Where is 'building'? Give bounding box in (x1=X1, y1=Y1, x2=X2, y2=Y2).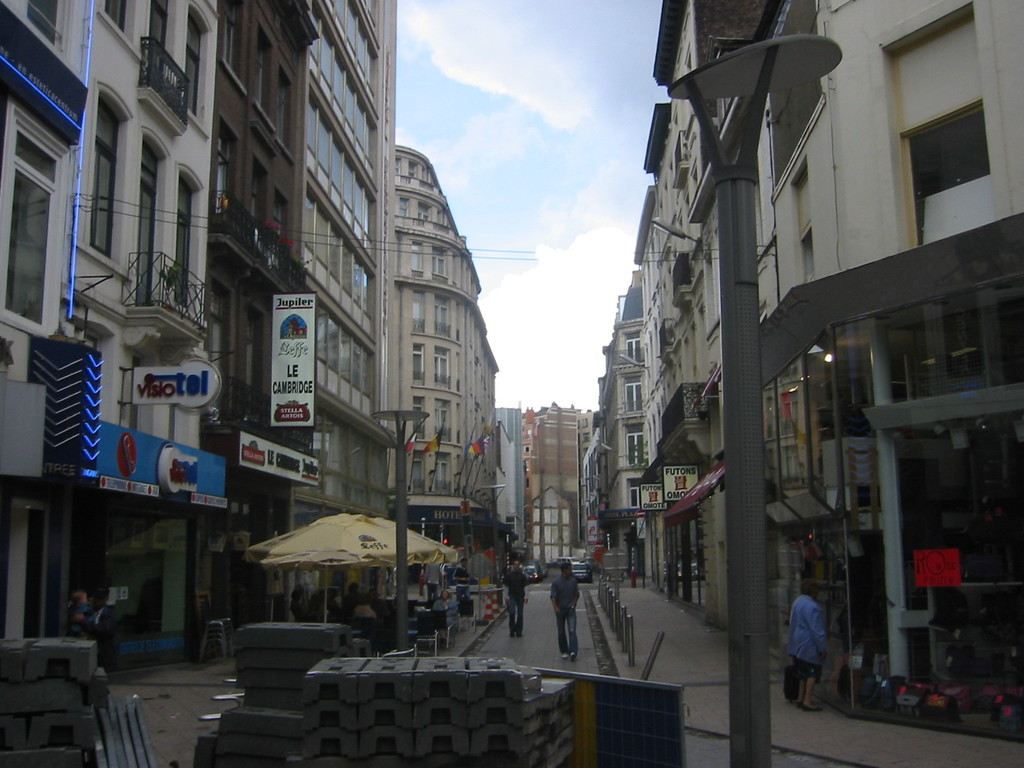
(x1=521, y1=406, x2=587, y2=571).
